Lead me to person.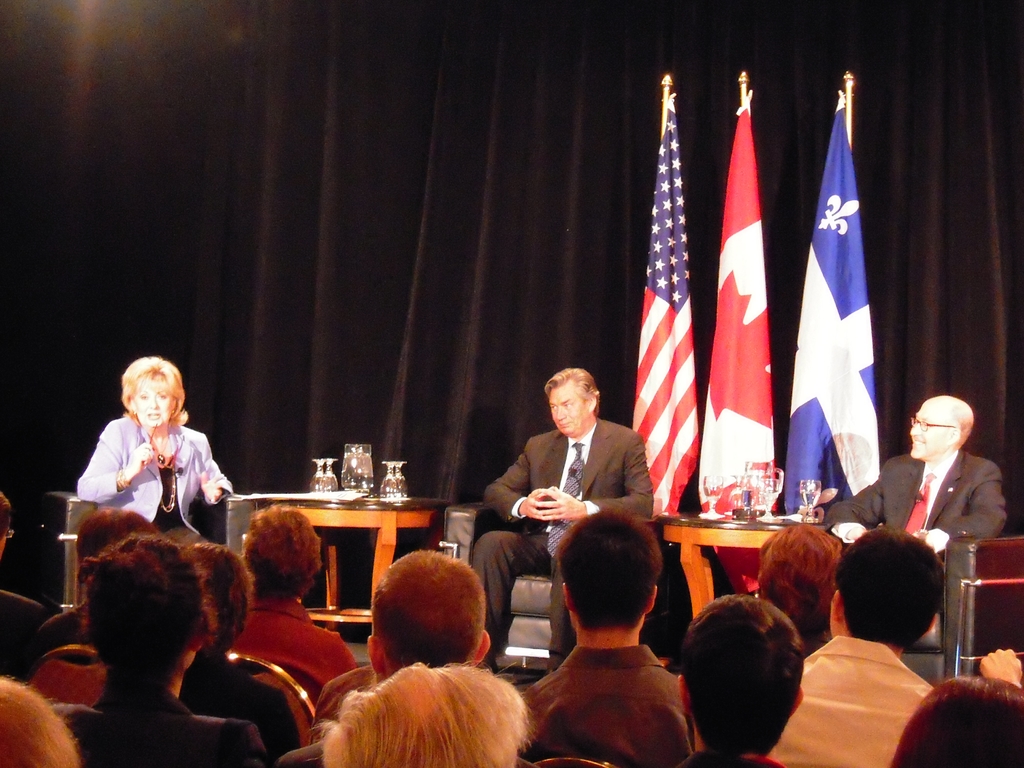
Lead to (left=833, top=390, right=1007, bottom=628).
